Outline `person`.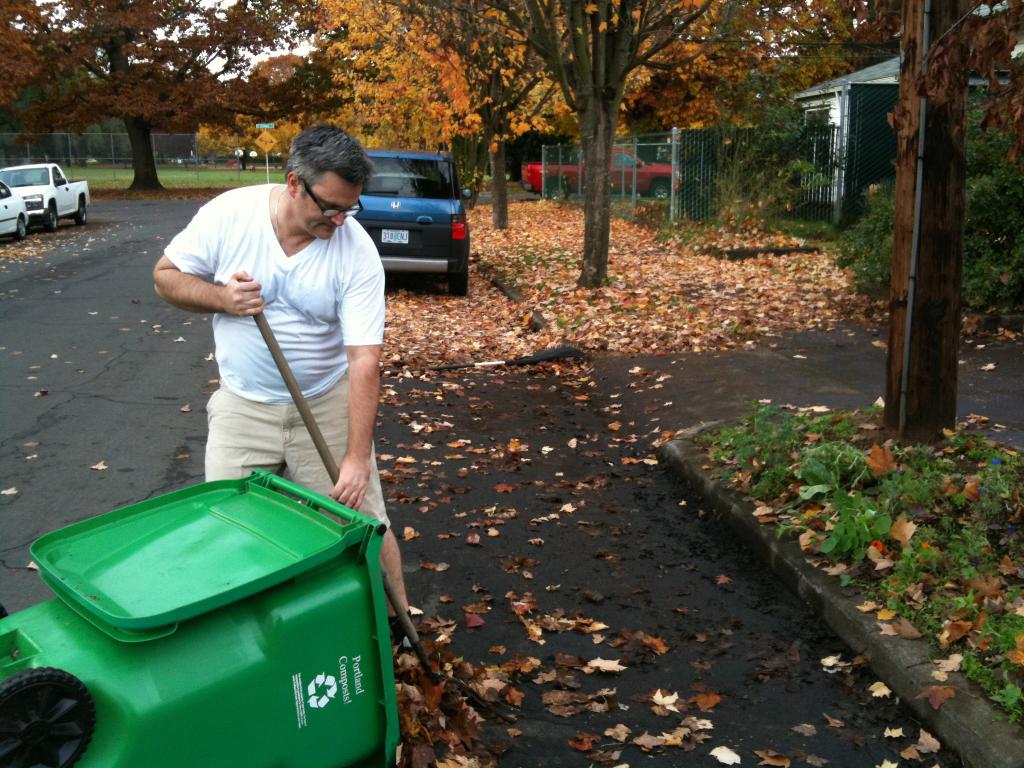
Outline: <bbox>166, 126, 396, 550</bbox>.
